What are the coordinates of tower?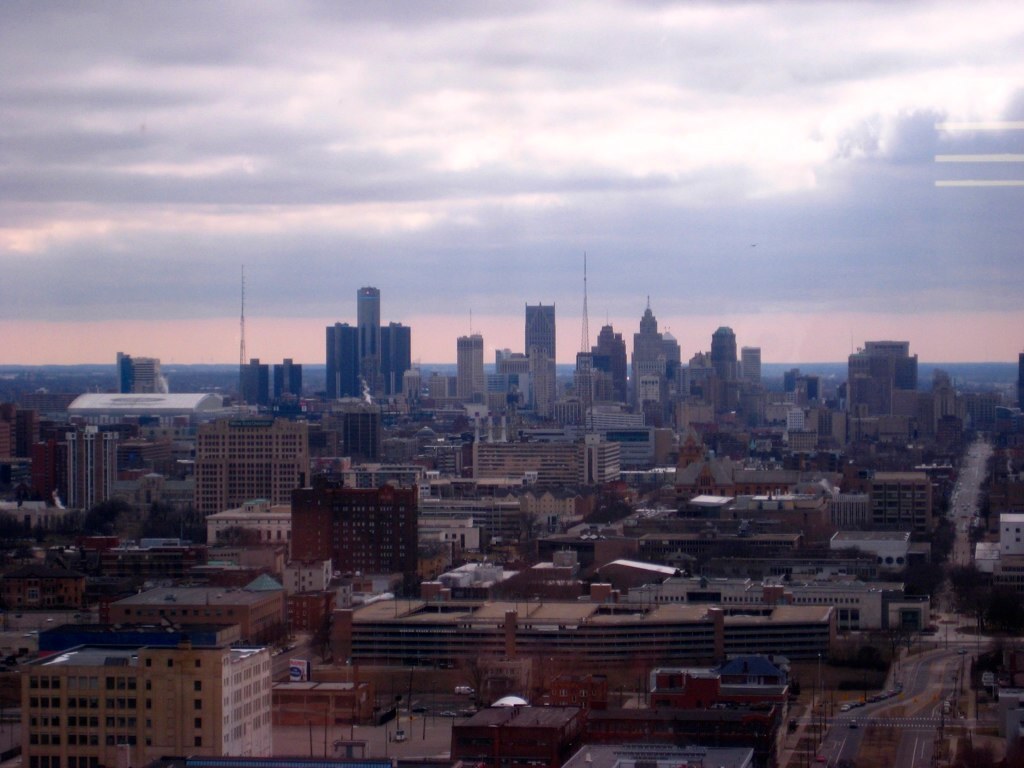
455:323:495:399.
